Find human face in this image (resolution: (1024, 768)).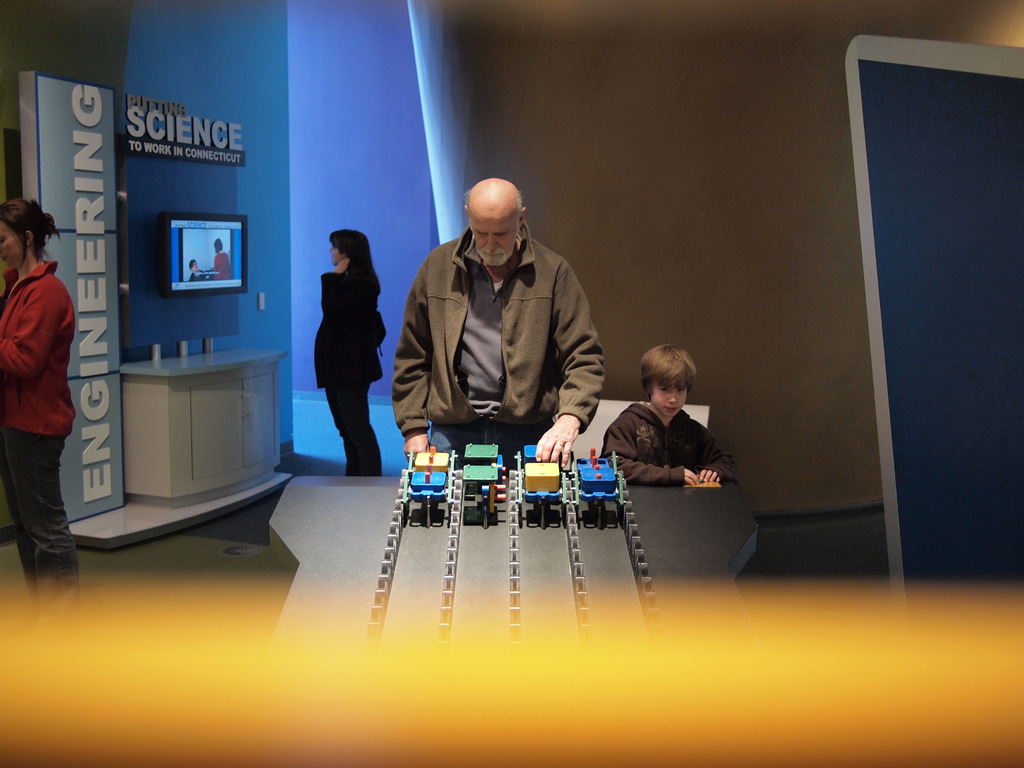
box=[330, 246, 343, 267].
